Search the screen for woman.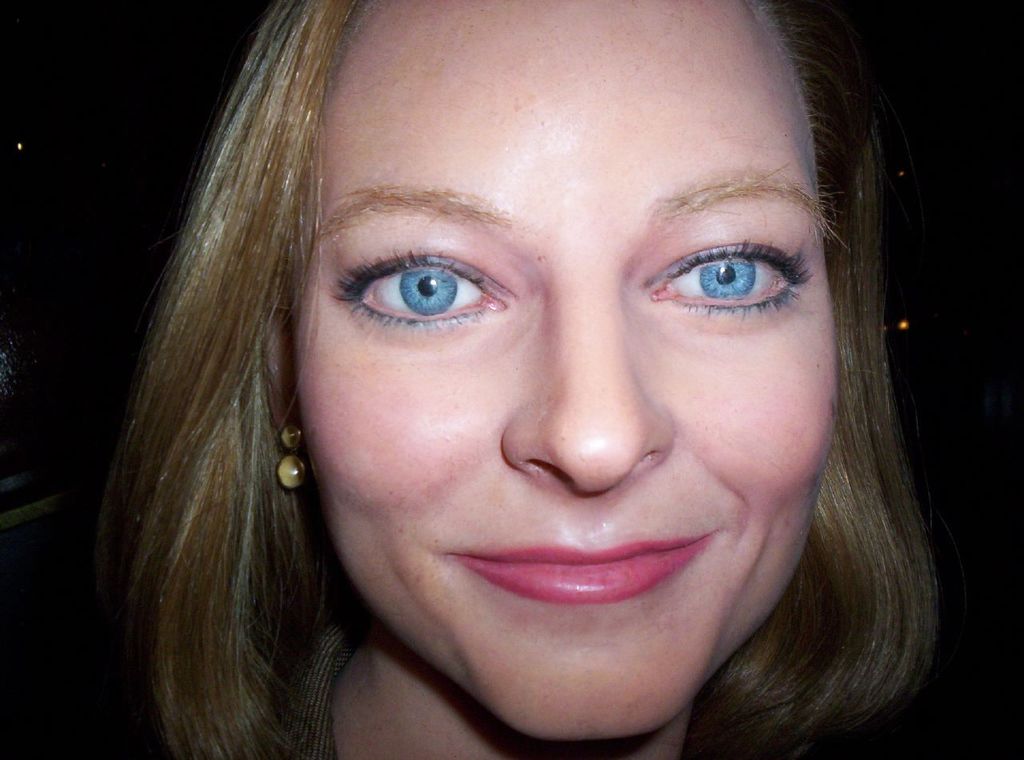
Found at [left=78, top=0, right=1023, bottom=758].
